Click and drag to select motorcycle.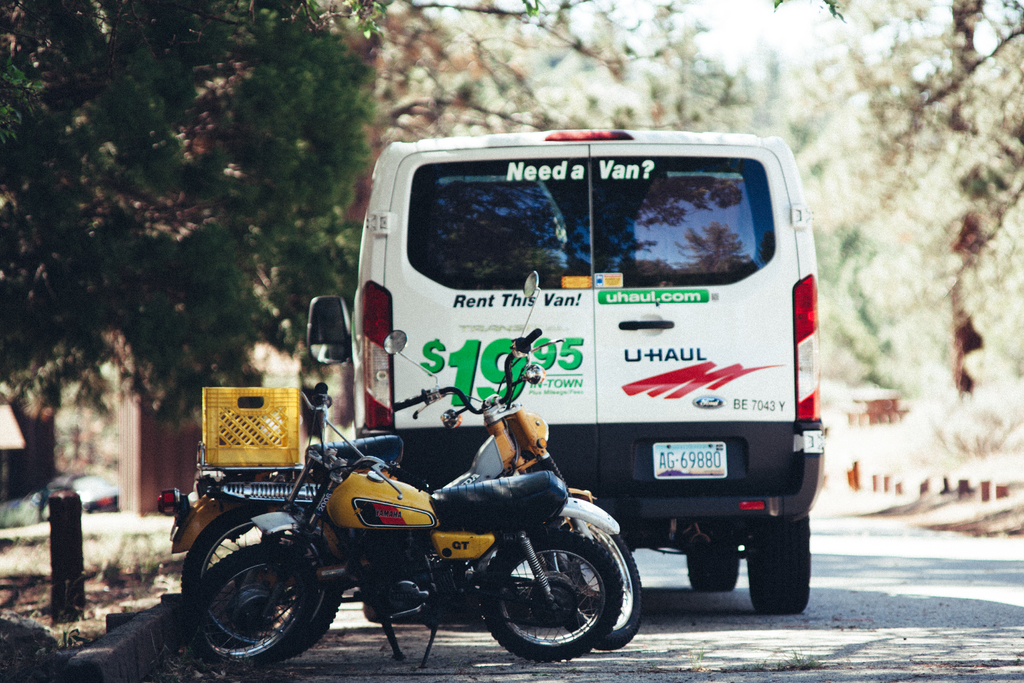
Selection: BBox(148, 404, 641, 680).
